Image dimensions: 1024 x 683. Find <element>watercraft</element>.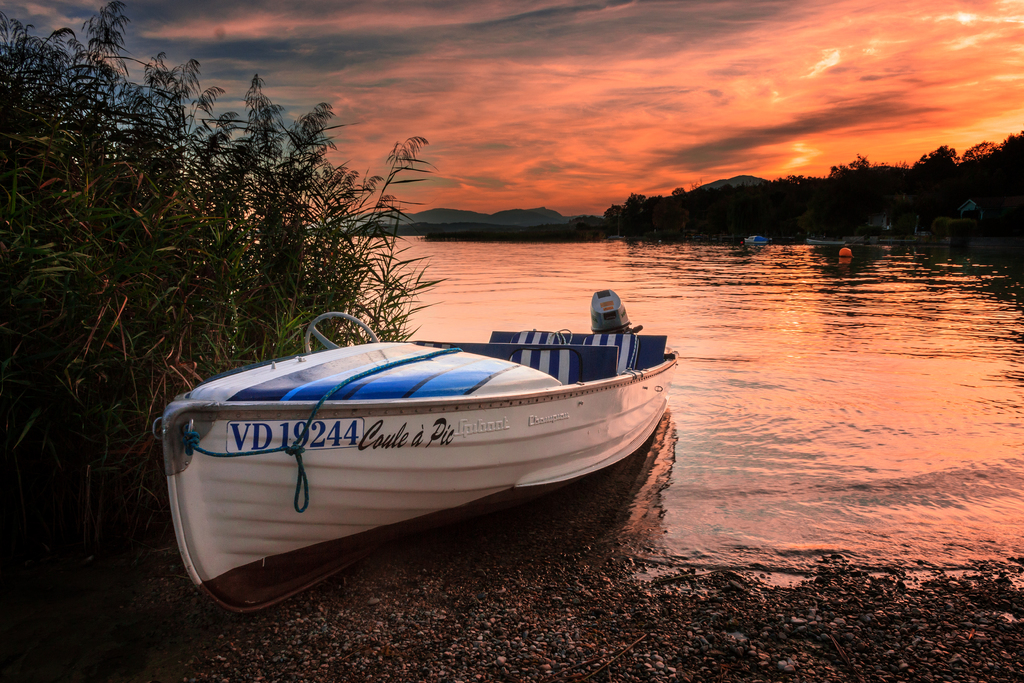
box=[851, 240, 882, 255].
